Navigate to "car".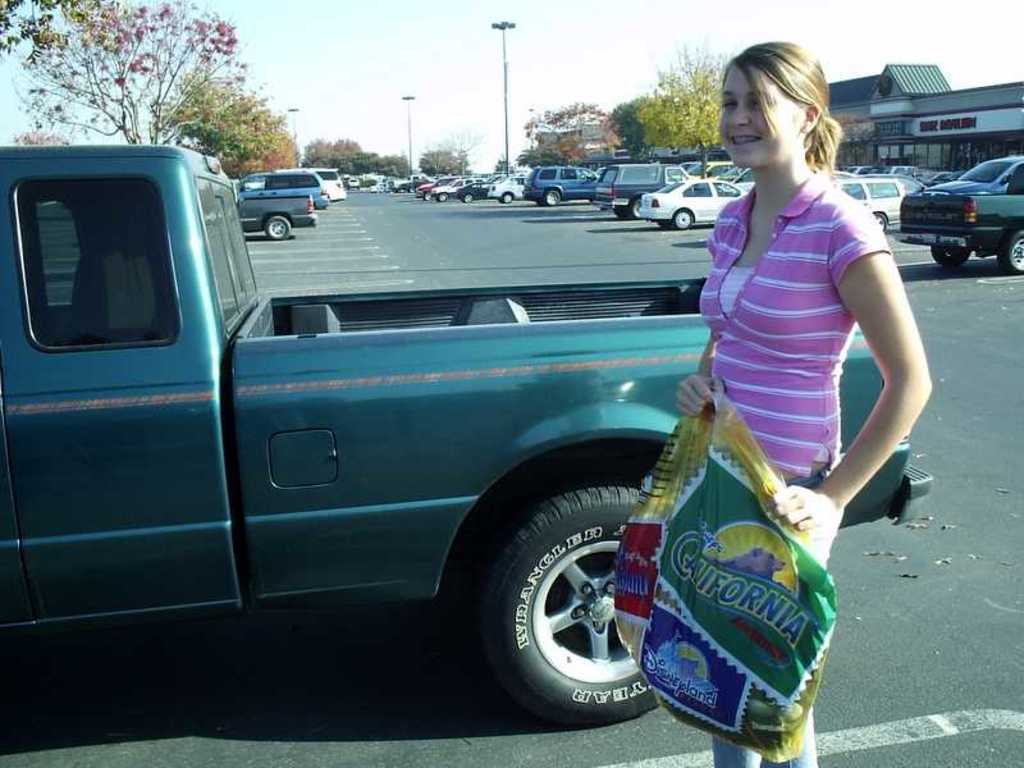
Navigation target: crop(433, 179, 484, 200).
